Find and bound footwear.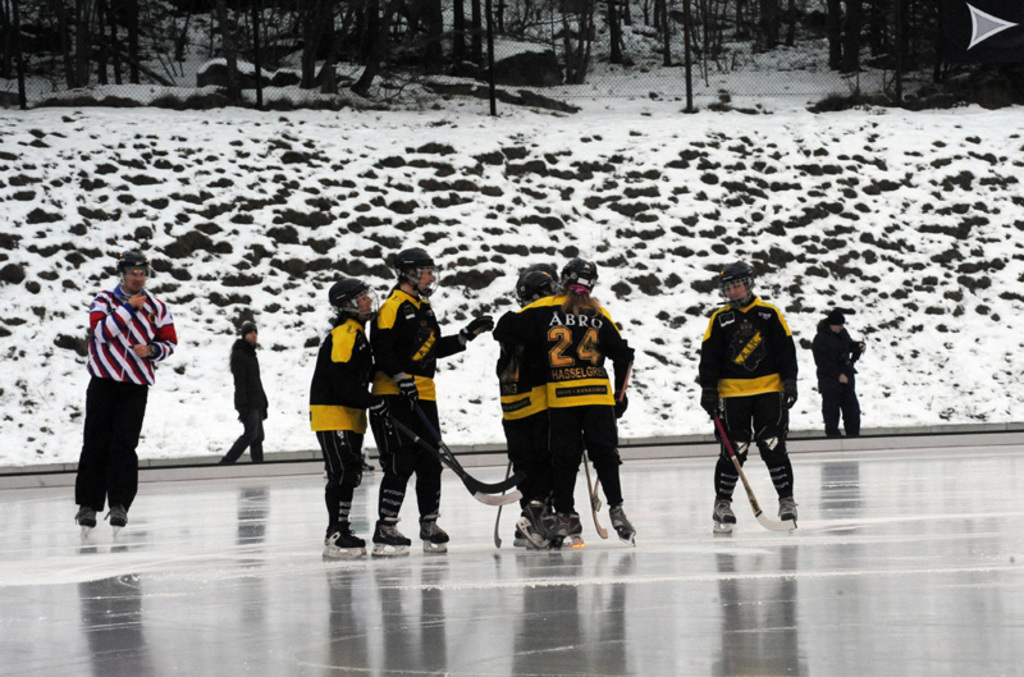
Bound: x1=549 y1=509 x2=577 y2=538.
